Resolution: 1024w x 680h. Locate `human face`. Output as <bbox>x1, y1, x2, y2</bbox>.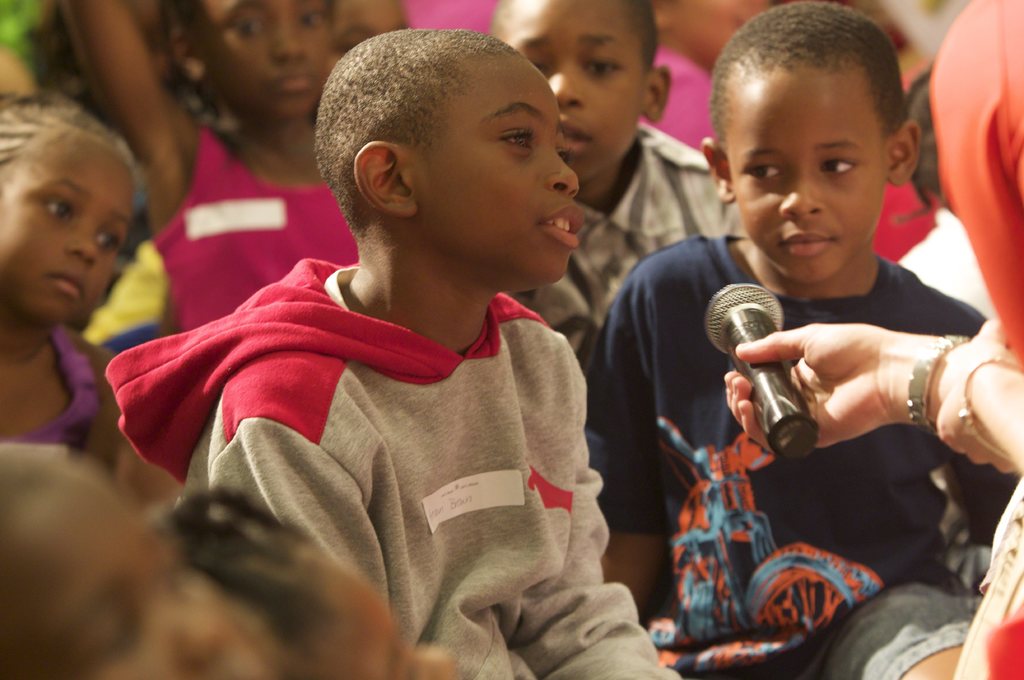
<bbox>325, 0, 407, 52</bbox>.
